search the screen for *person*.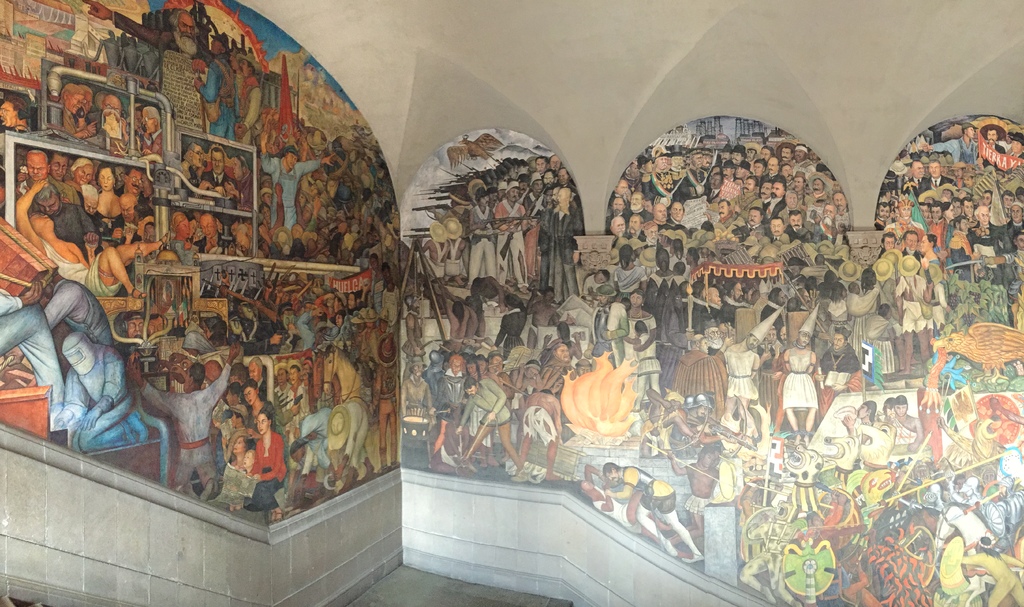
Found at {"x1": 191, "y1": 33, "x2": 236, "y2": 138}.
